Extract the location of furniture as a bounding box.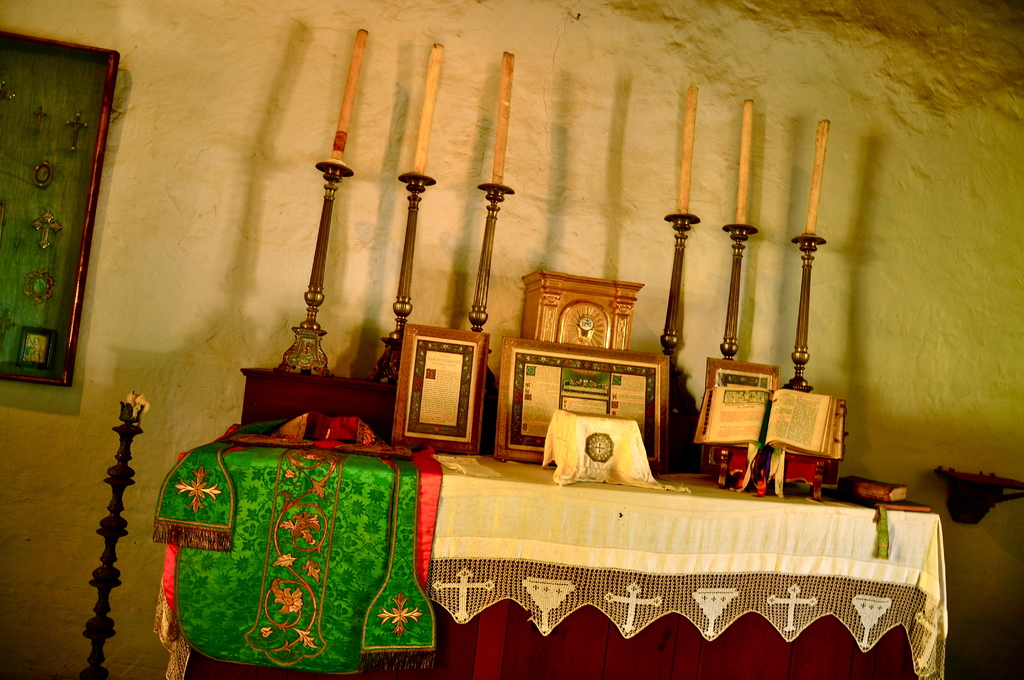
(x1=181, y1=423, x2=939, y2=679).
